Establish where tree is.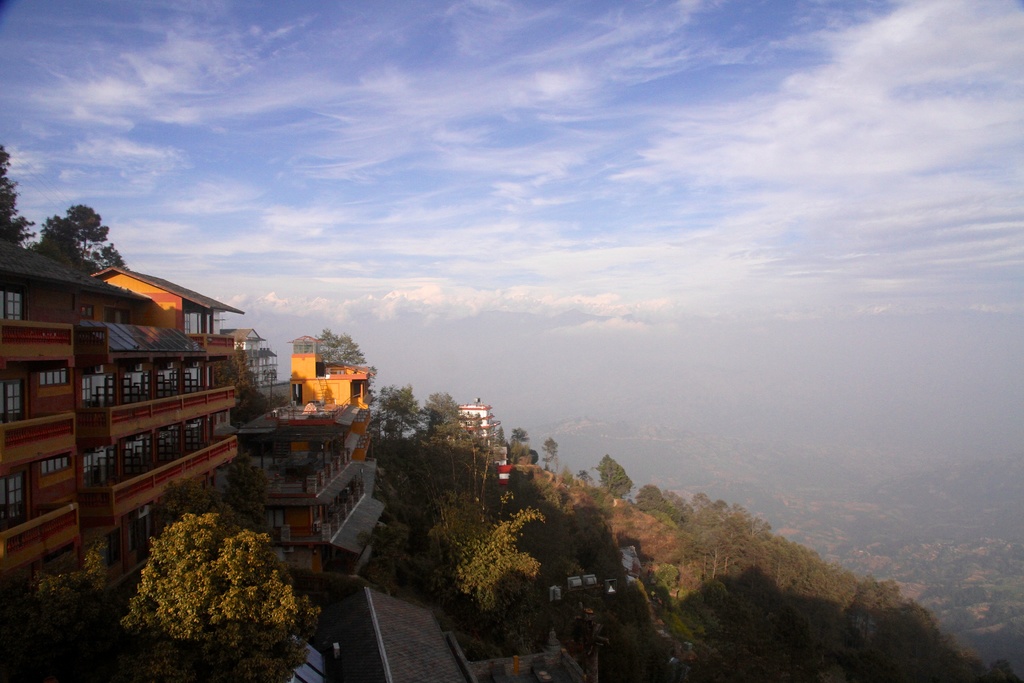
Established at (417, 393, 464, 440).
